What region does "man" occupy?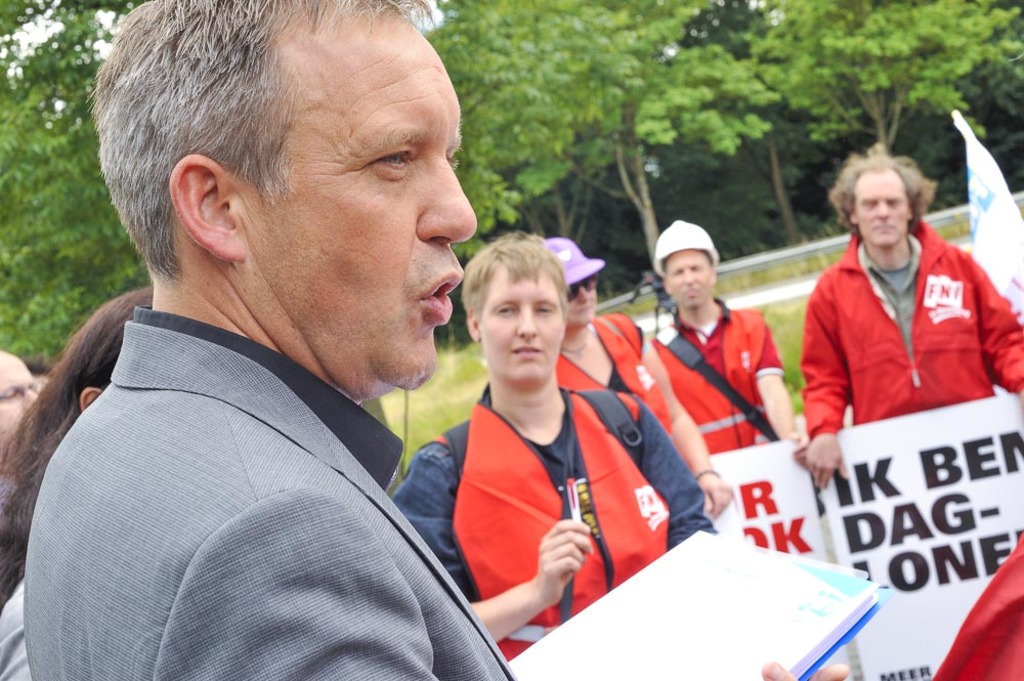
{"x1": 646, "y1": 224, "x2": 808, "y2": 454}.
